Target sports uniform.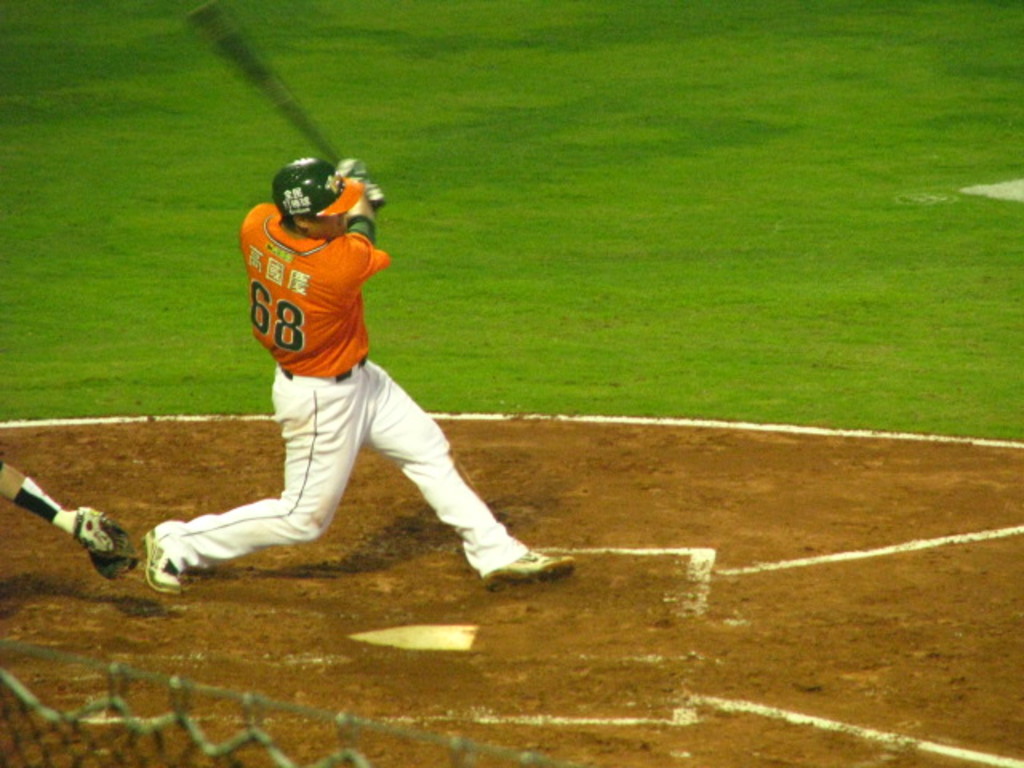
Target region: [155, 192, 546, 584].
